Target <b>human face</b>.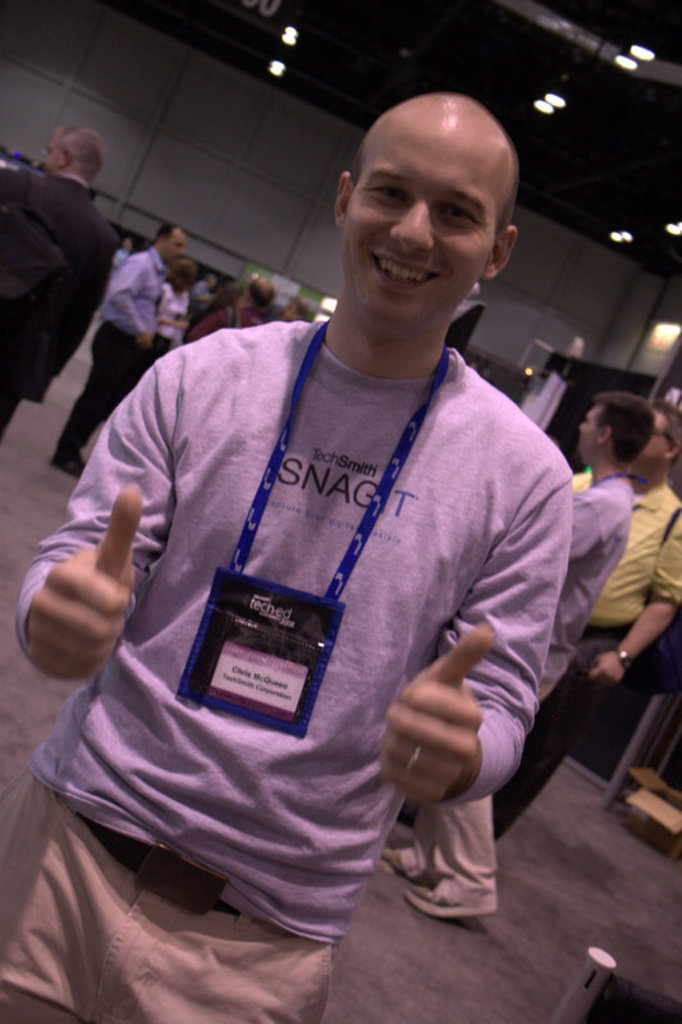
Target region: left=161, top=232, right=182, bottom=265.
